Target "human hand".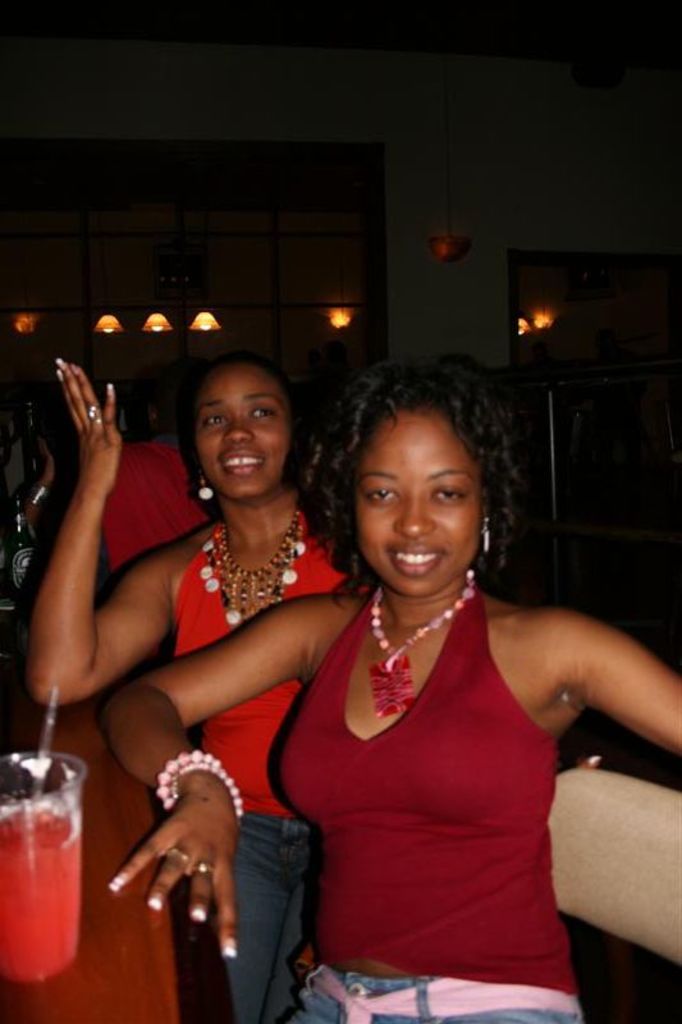
Target region: l=52, t=357, r=123, b=490.
